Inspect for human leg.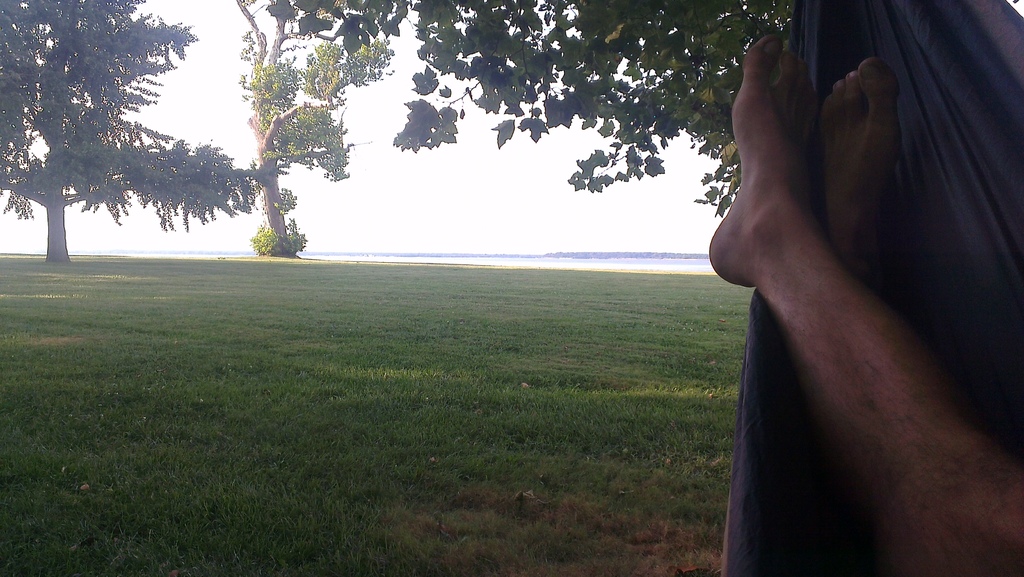
Inspection: crop(707, 33, 1021, 576).
